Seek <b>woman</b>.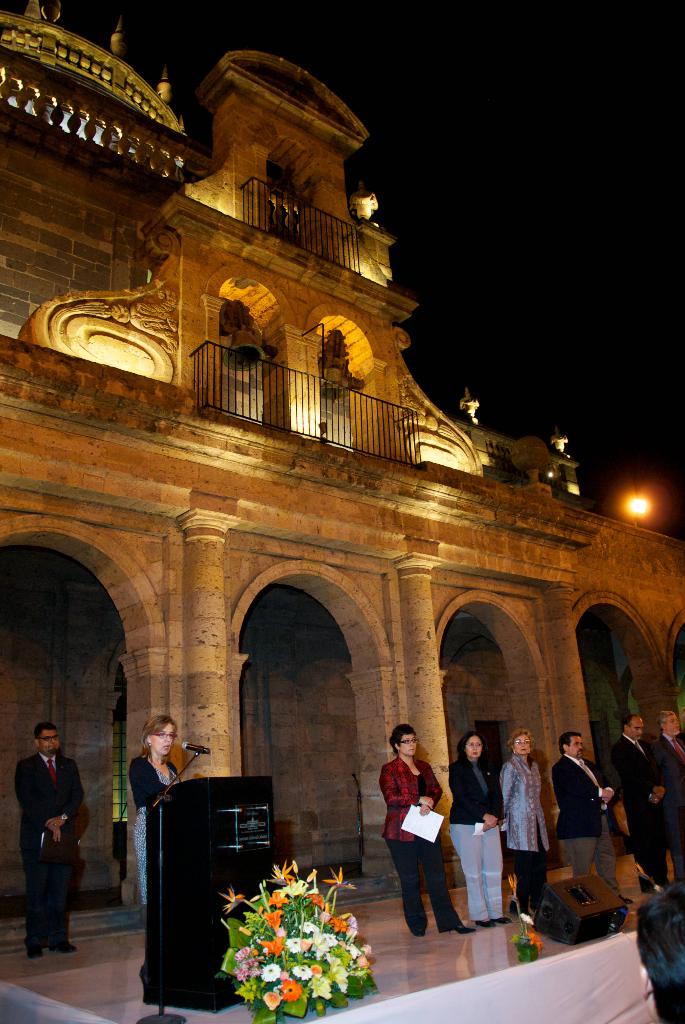
(left=127, top=713, right=183, bottom=909).
